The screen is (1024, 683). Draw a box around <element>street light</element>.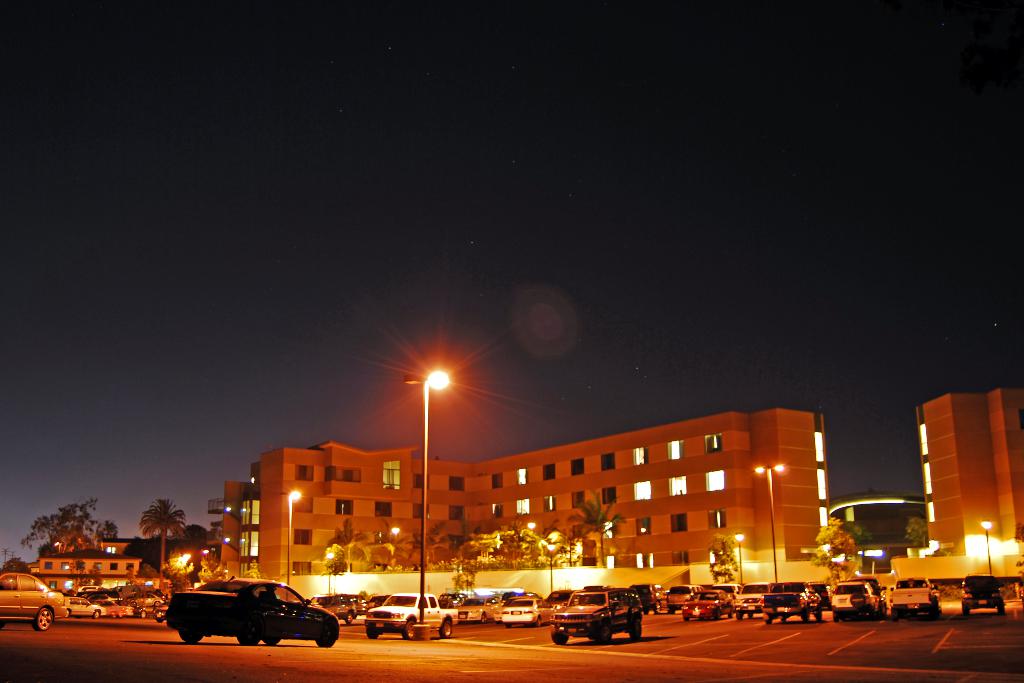
rect(548, 543, 559, 593).
